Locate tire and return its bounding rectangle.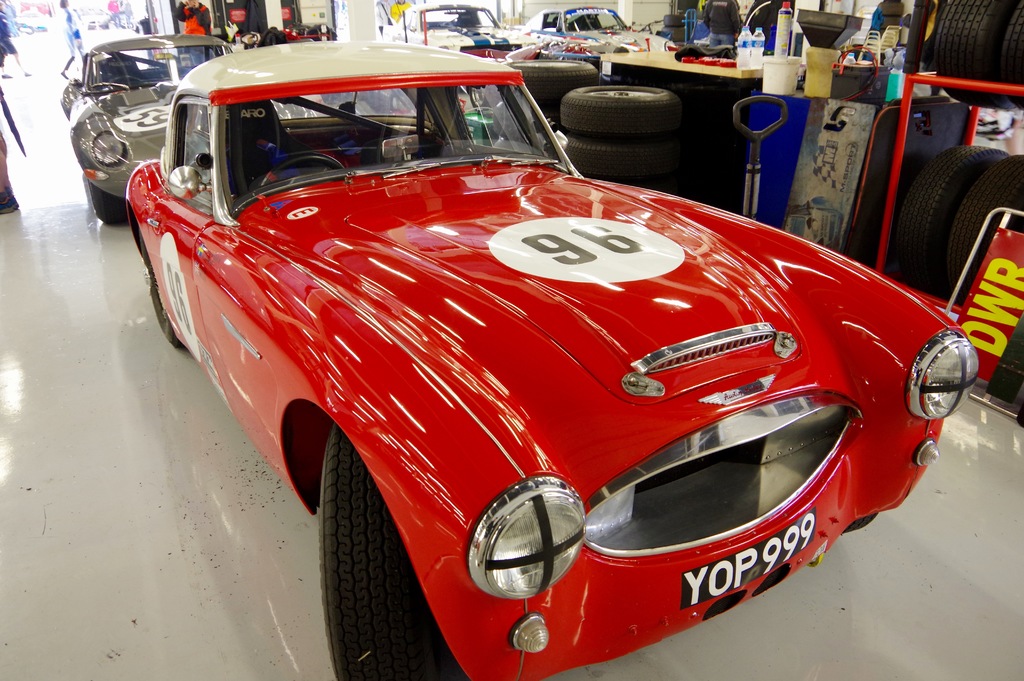
bbox=[842, 514, 879, 532].
